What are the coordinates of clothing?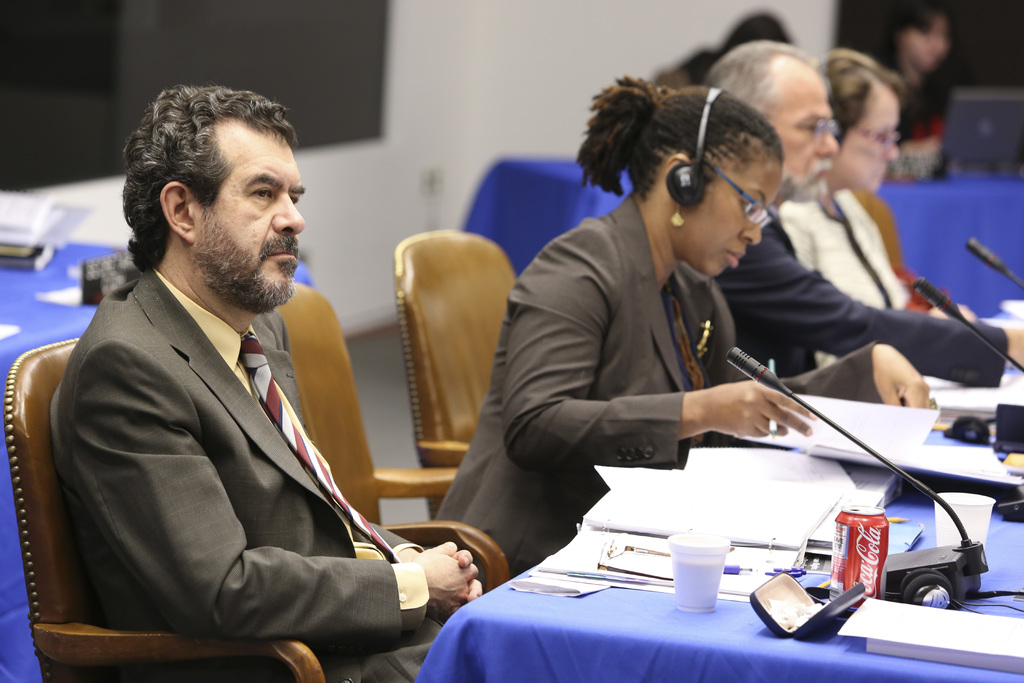
(left=678, top=51, right=727, bottom=85).
